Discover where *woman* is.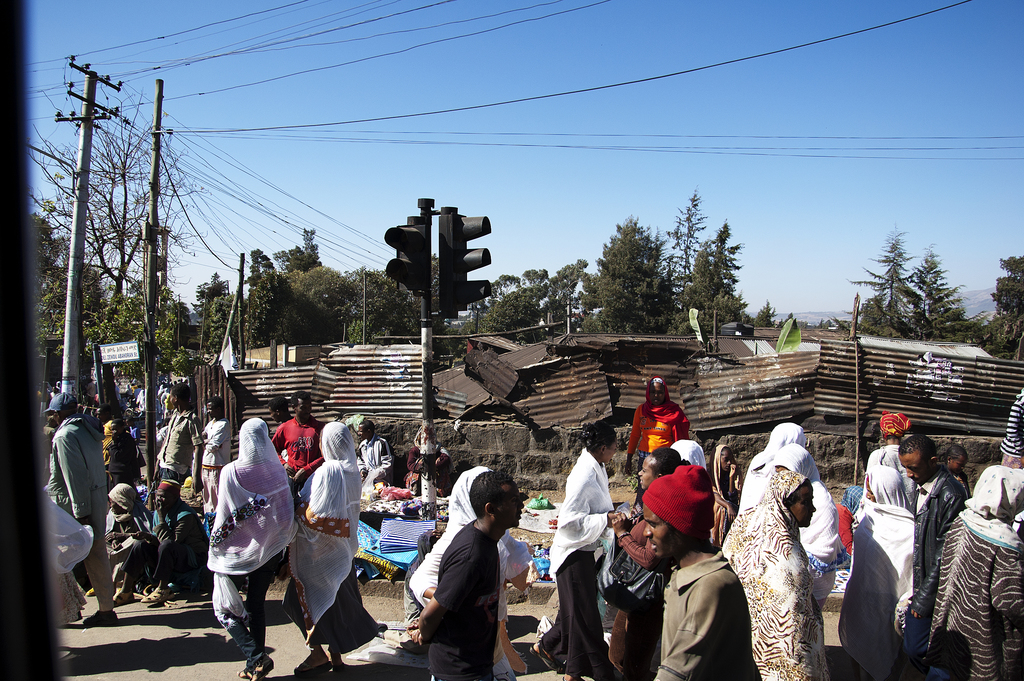
Discovered at locate(908, 463, 1023, 680).
